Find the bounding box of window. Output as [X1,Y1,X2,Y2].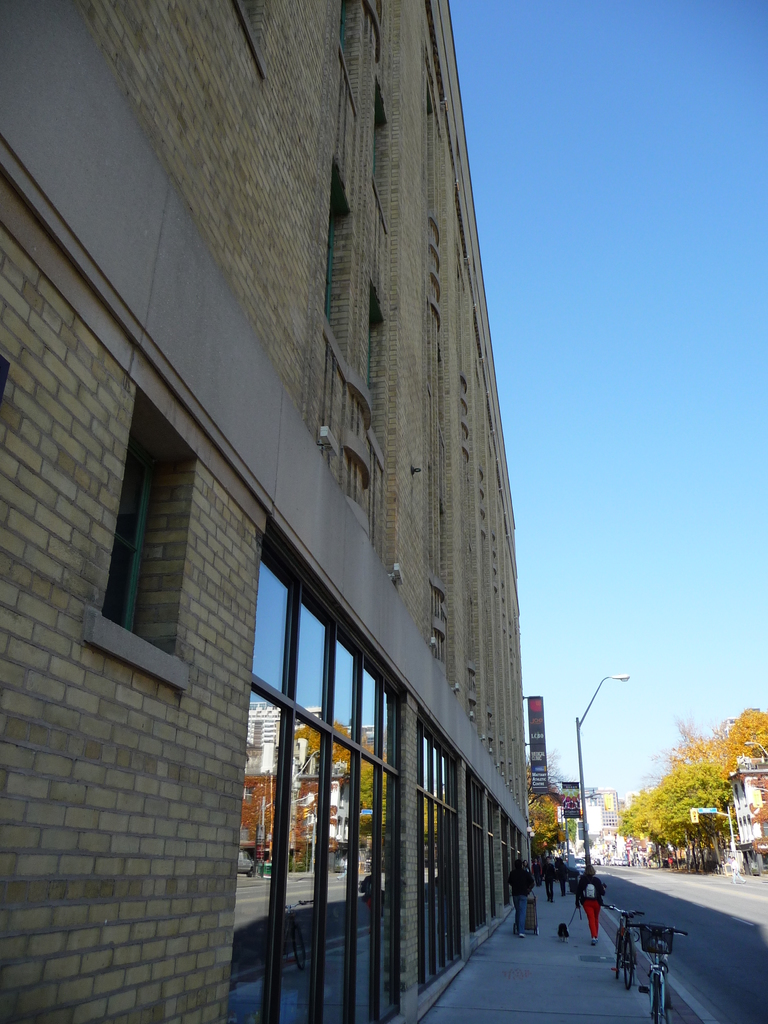
[76,376,207,694].
